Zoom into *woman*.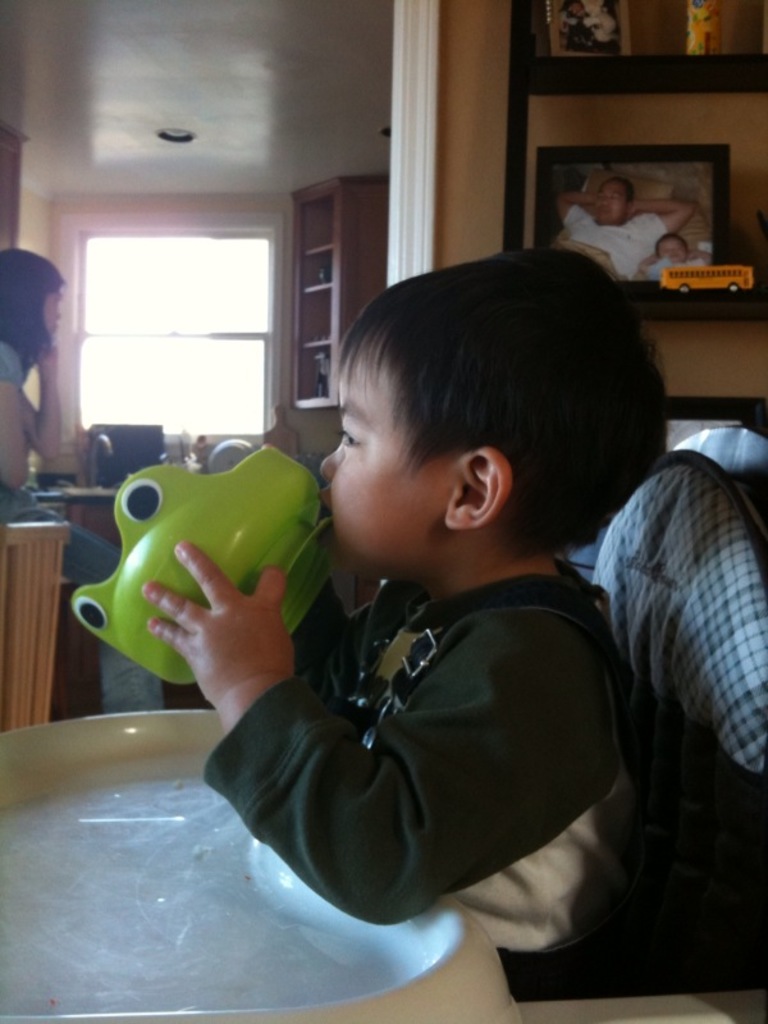
Zoom target: [x1=0, y1=250, x2=163, y2=710].
